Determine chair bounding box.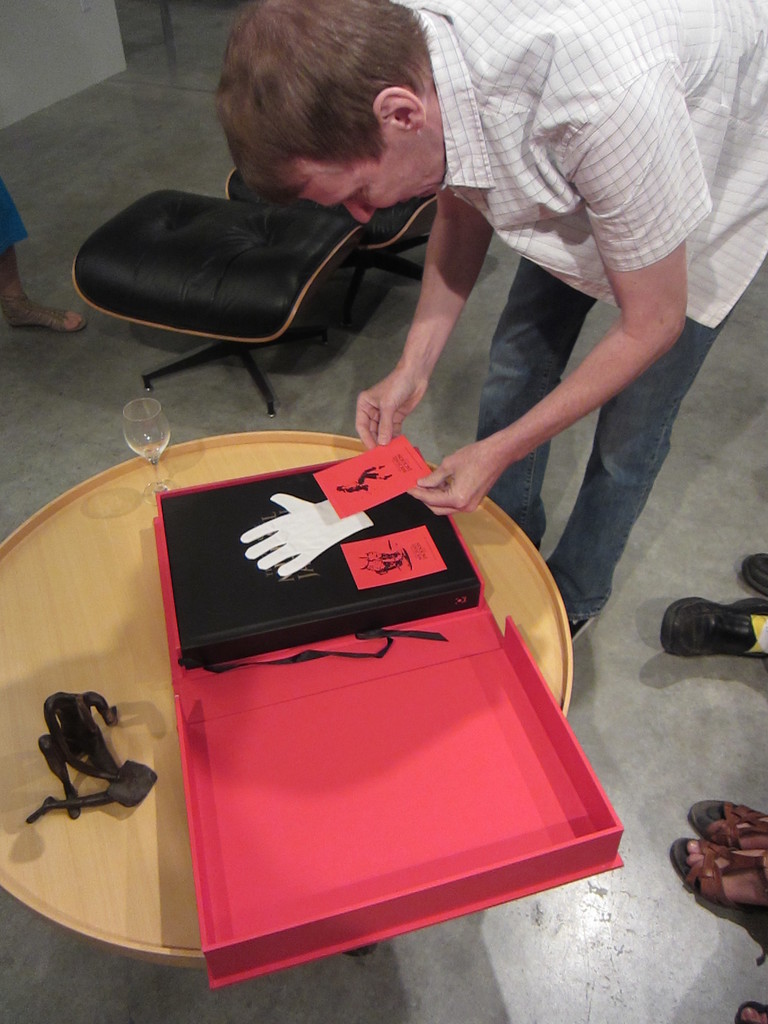
Determined: x1=81, y1=189, x2=367, y2=419.
